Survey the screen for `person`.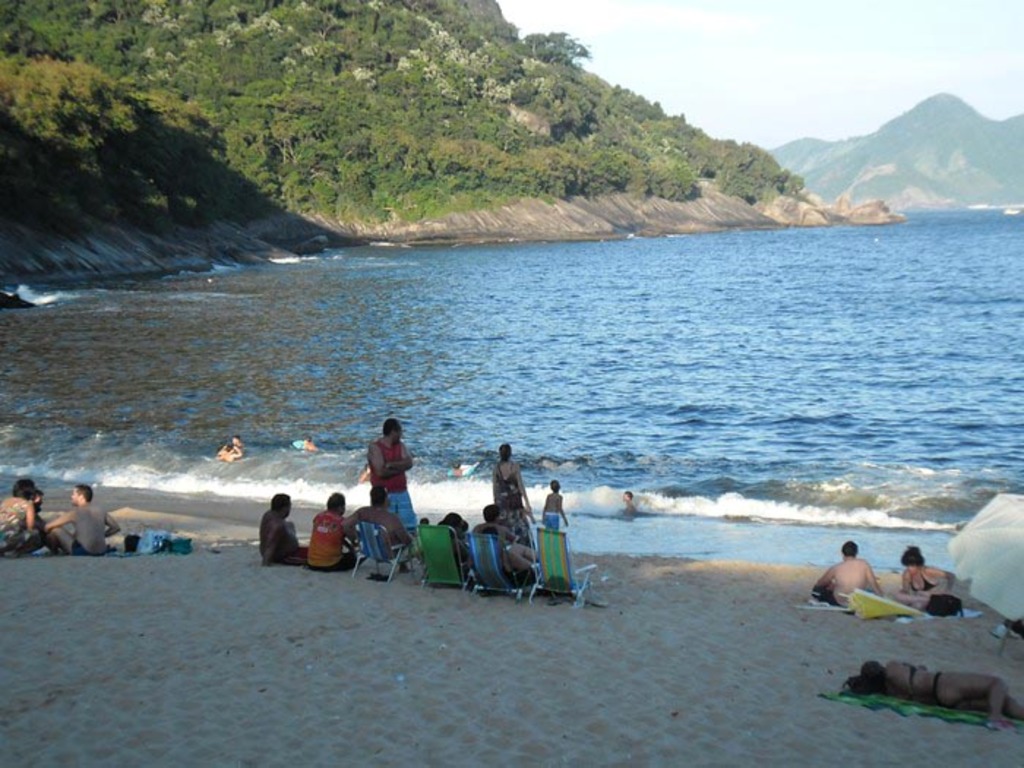
Survey found: {"left": 897, "top": 546, "right": 955, "bottom": 614}.
